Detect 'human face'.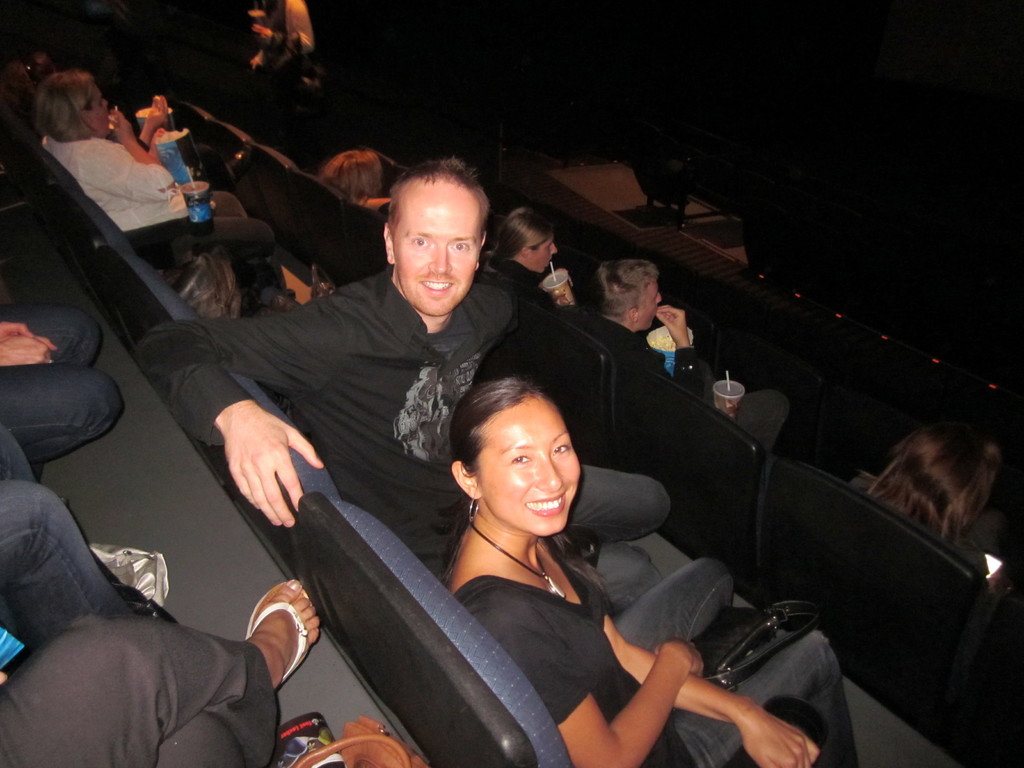
Detected at [left=390, top=180, right=480, bottom=314].
